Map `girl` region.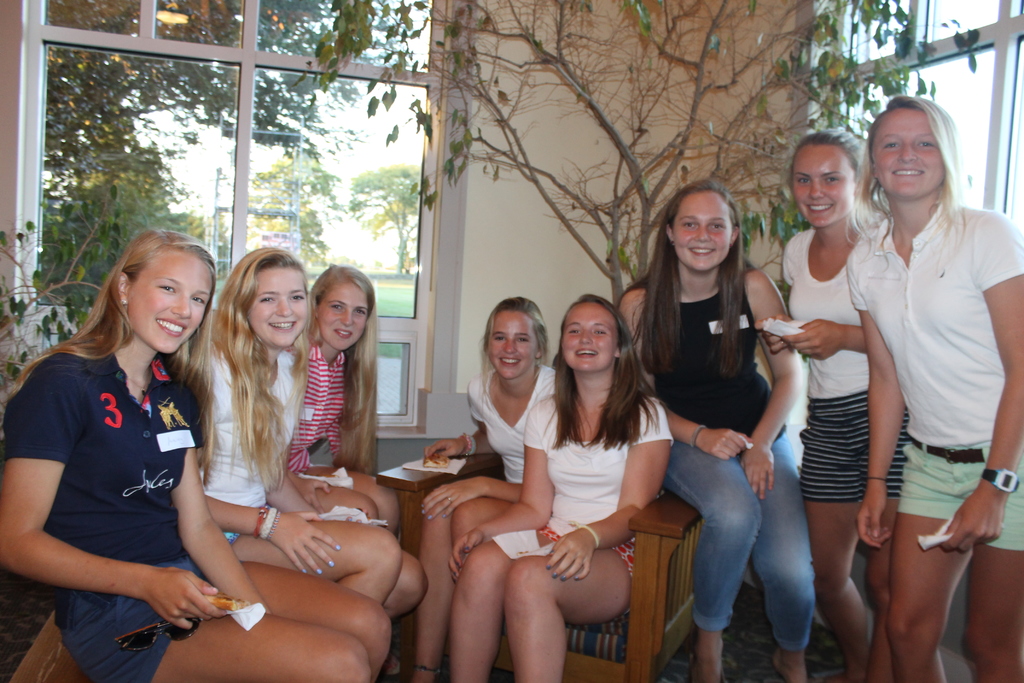
Mapped to (left=432, top=286, right=682, bottom=682).
